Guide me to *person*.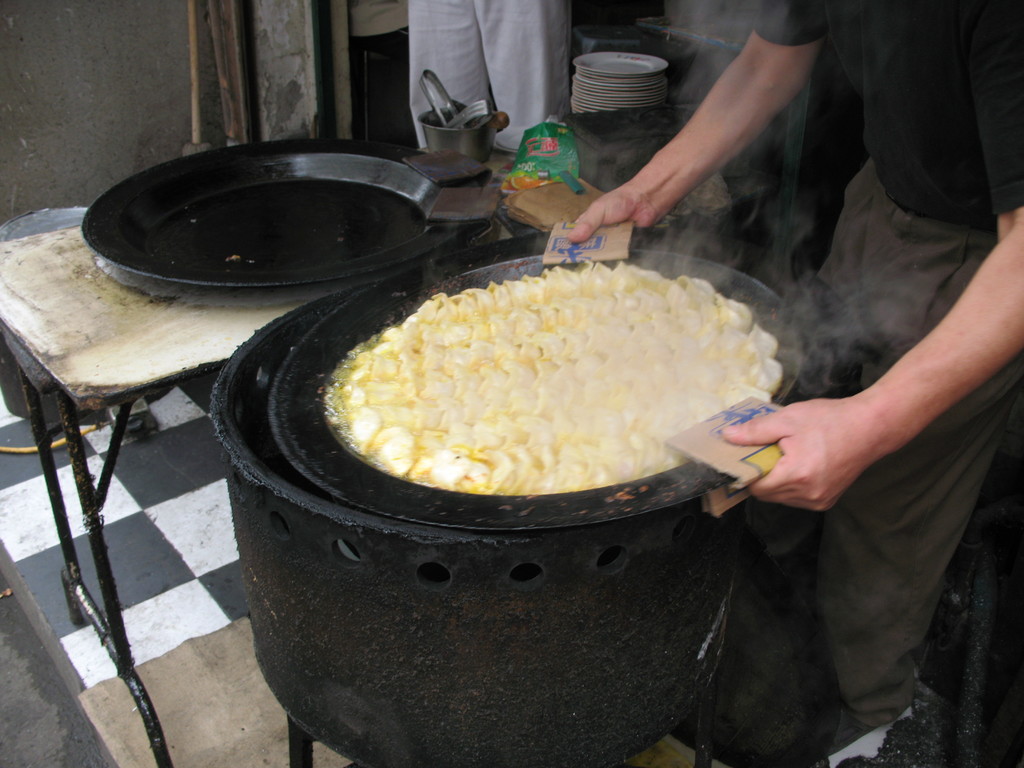
Guidance: bbox=(406, 0, 582, 148).
